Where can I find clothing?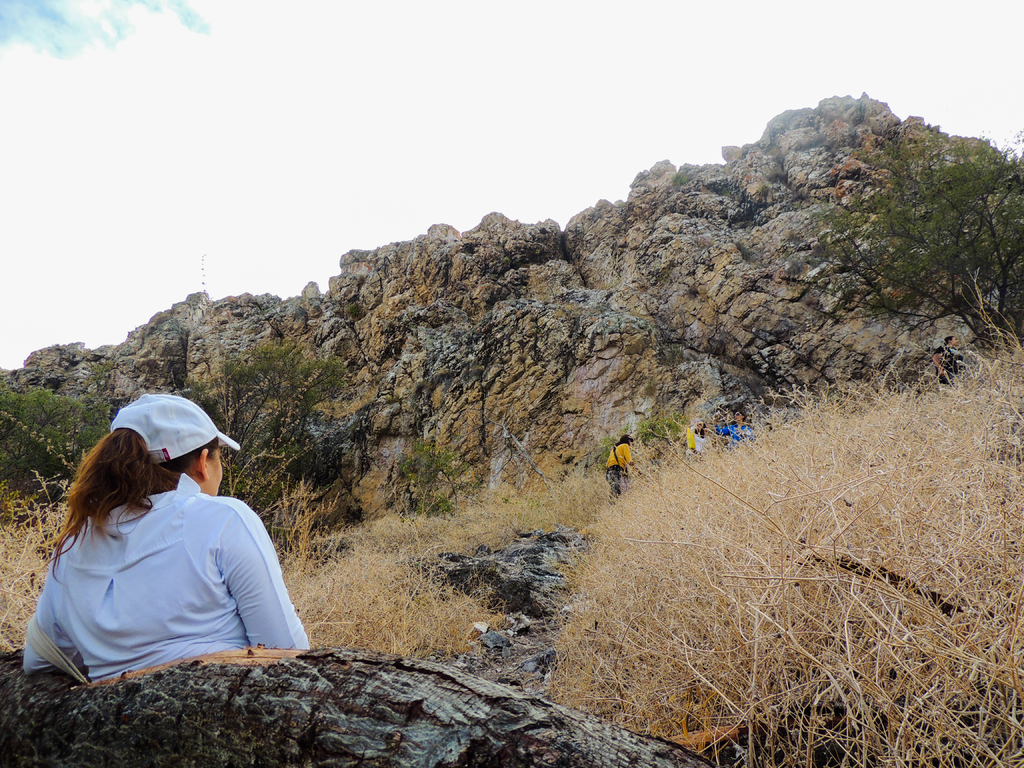
You can find it at [left=20, top=470, right=311, bottom=683].
